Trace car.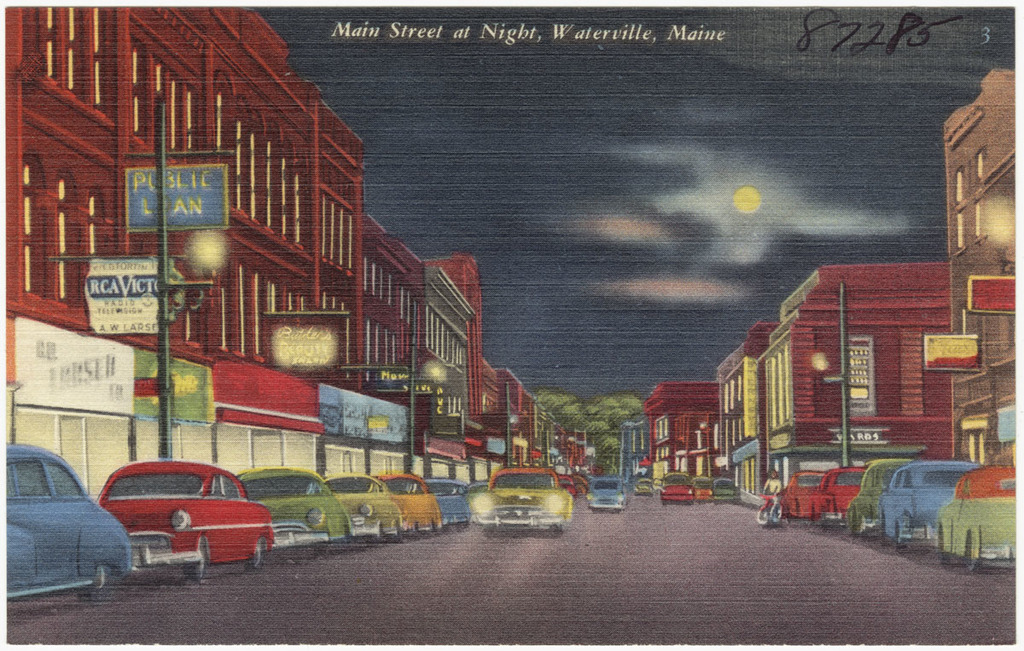
Traced to bbox=[384, 474, 441, 545].
